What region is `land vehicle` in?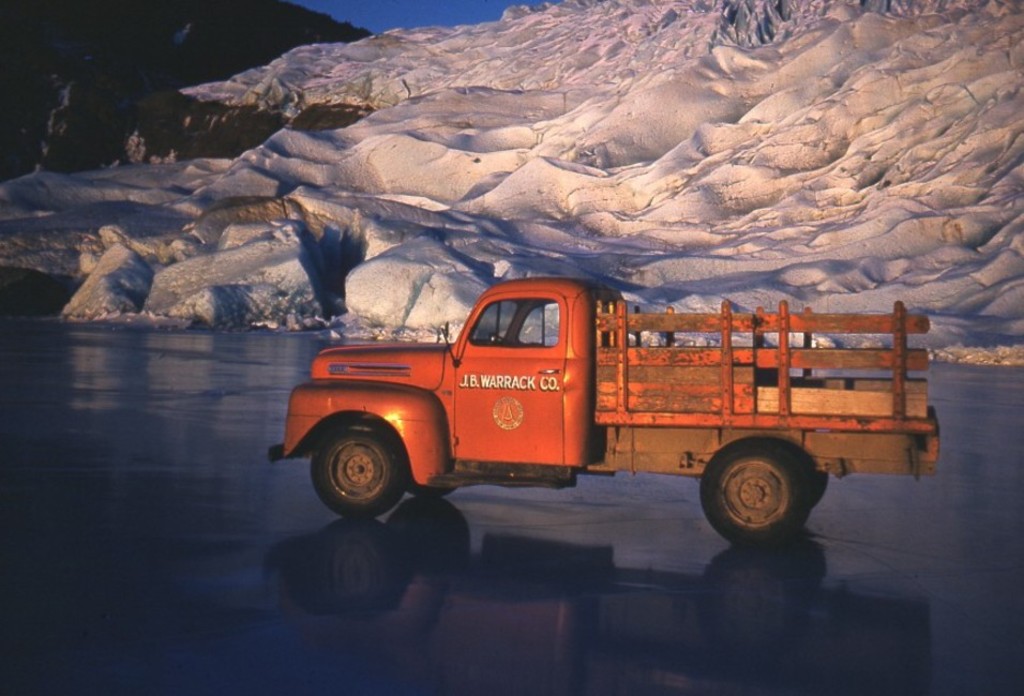
bbox(269, 276, 945, 548).
